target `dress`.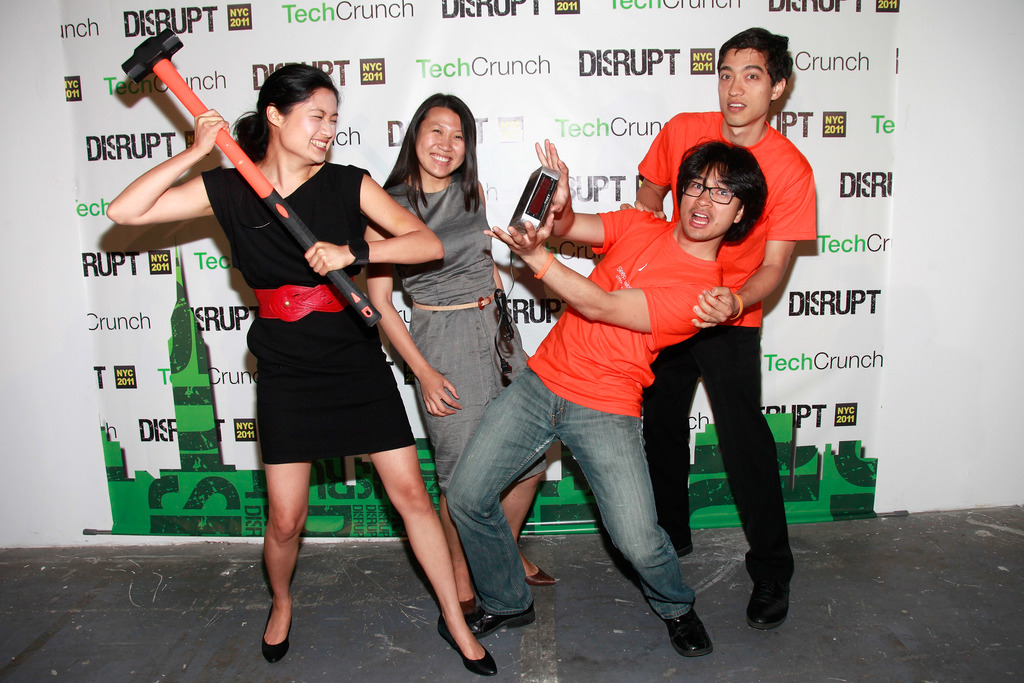
Target region: bbox(383, 173, 551, 492).
